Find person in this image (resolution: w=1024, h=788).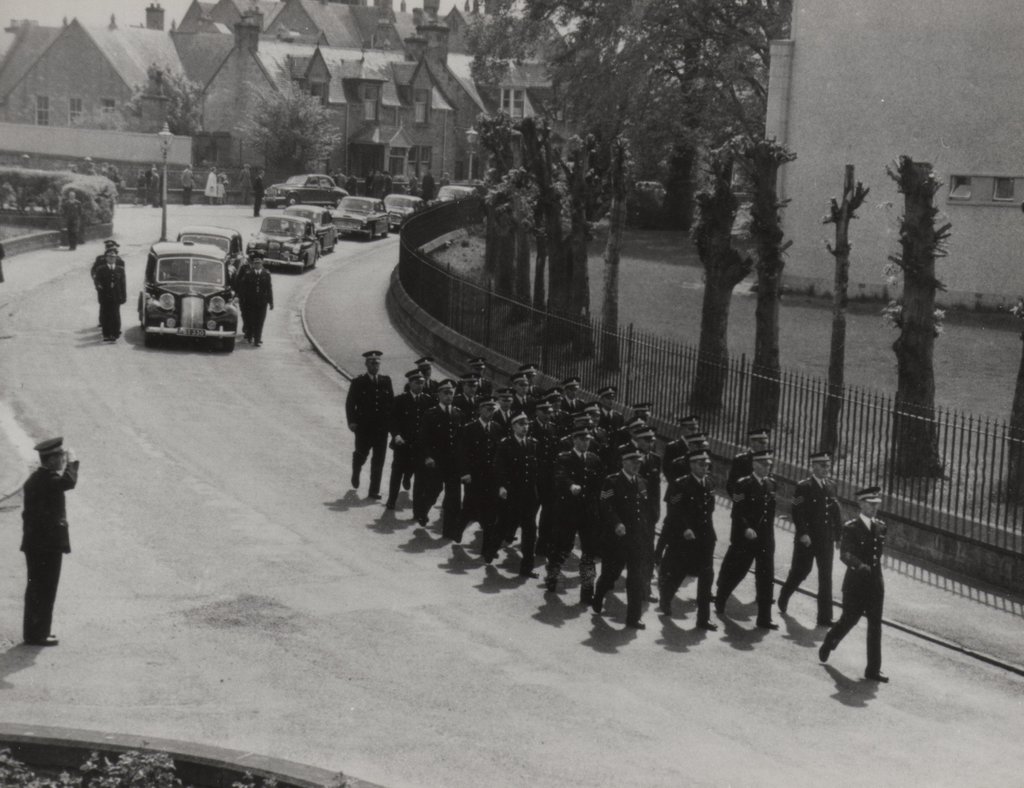
234/252/277/347.
